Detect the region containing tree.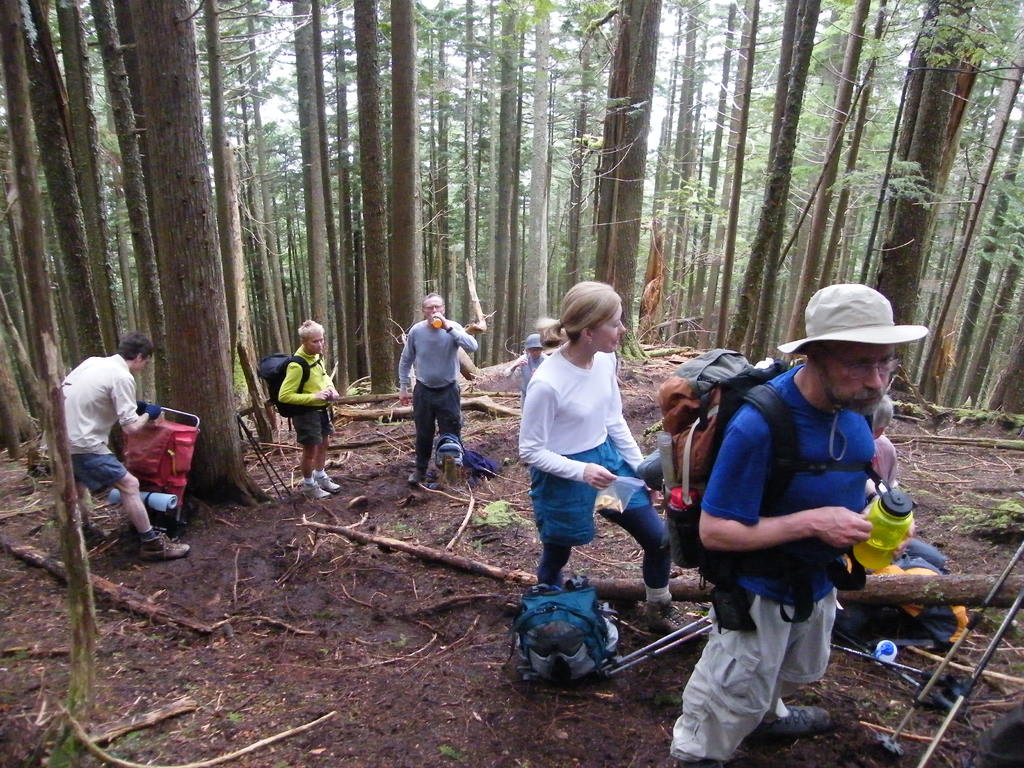
(392,0,426,389).
